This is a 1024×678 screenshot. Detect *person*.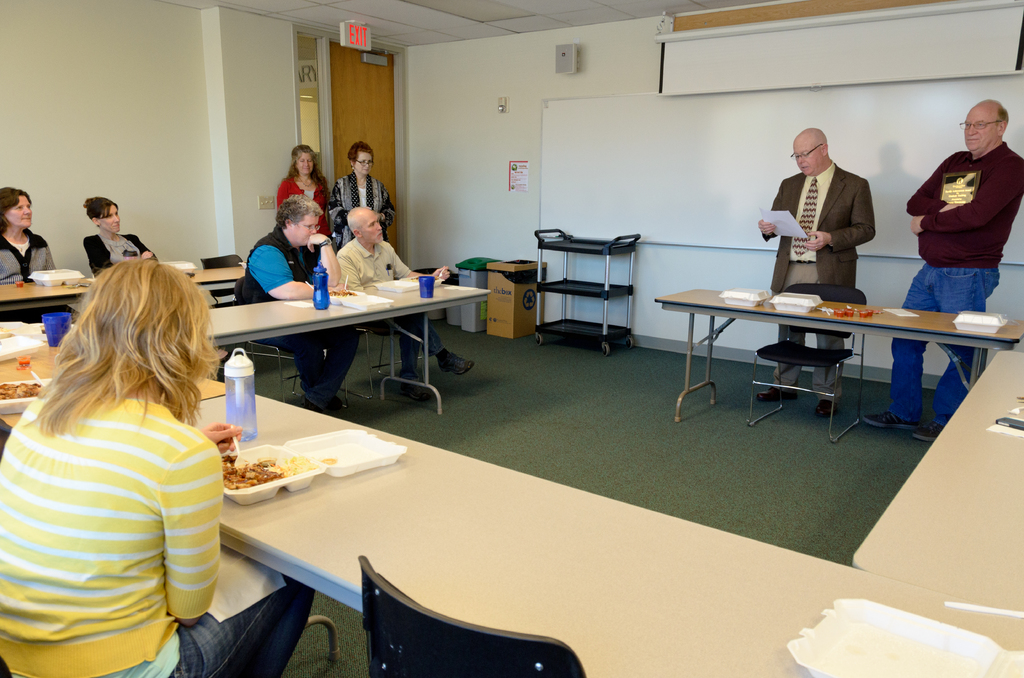
(x1=338, y1=208, x2=476, y2=400).
